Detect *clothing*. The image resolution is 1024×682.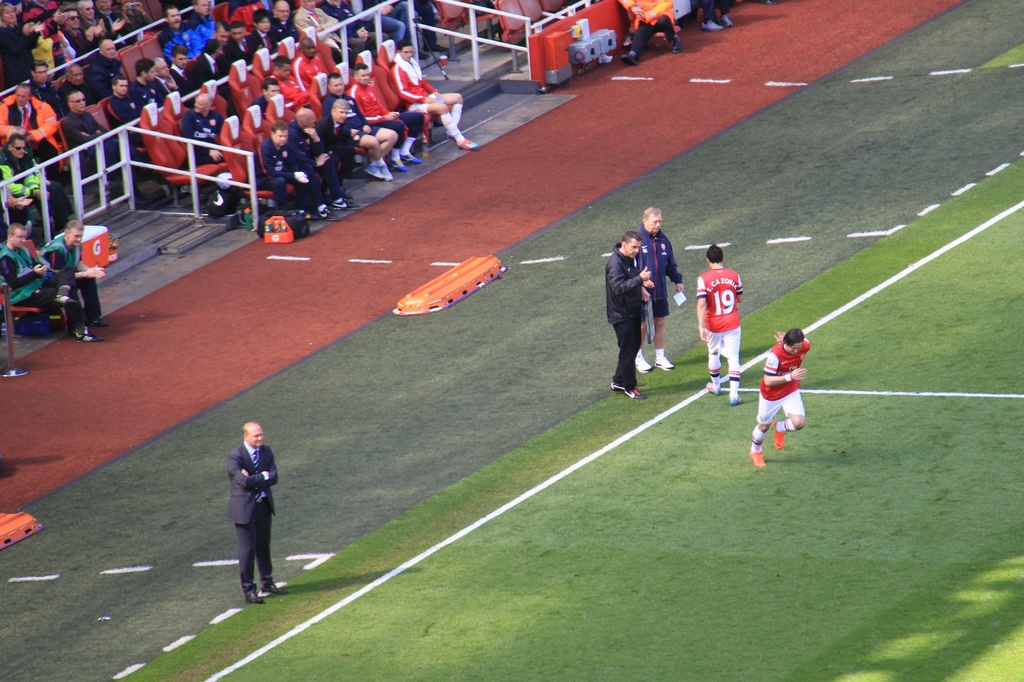
select_region(298, 7, 337, 45).
